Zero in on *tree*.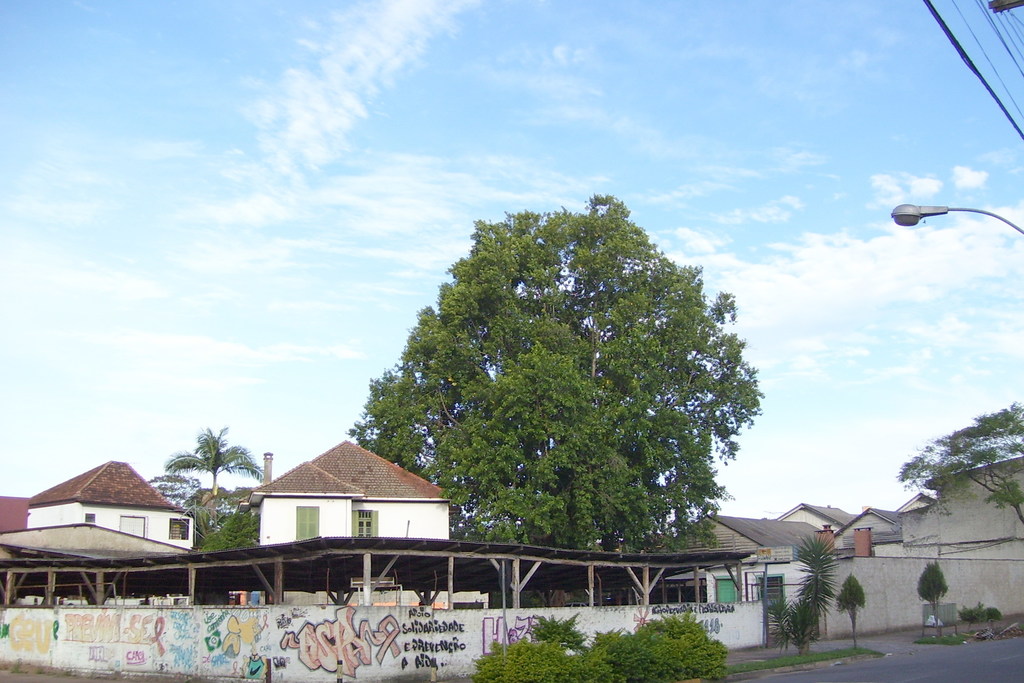
Zeroed in: {"left": 899, "top": 403, "right": 1023, "bottom": 523}.
